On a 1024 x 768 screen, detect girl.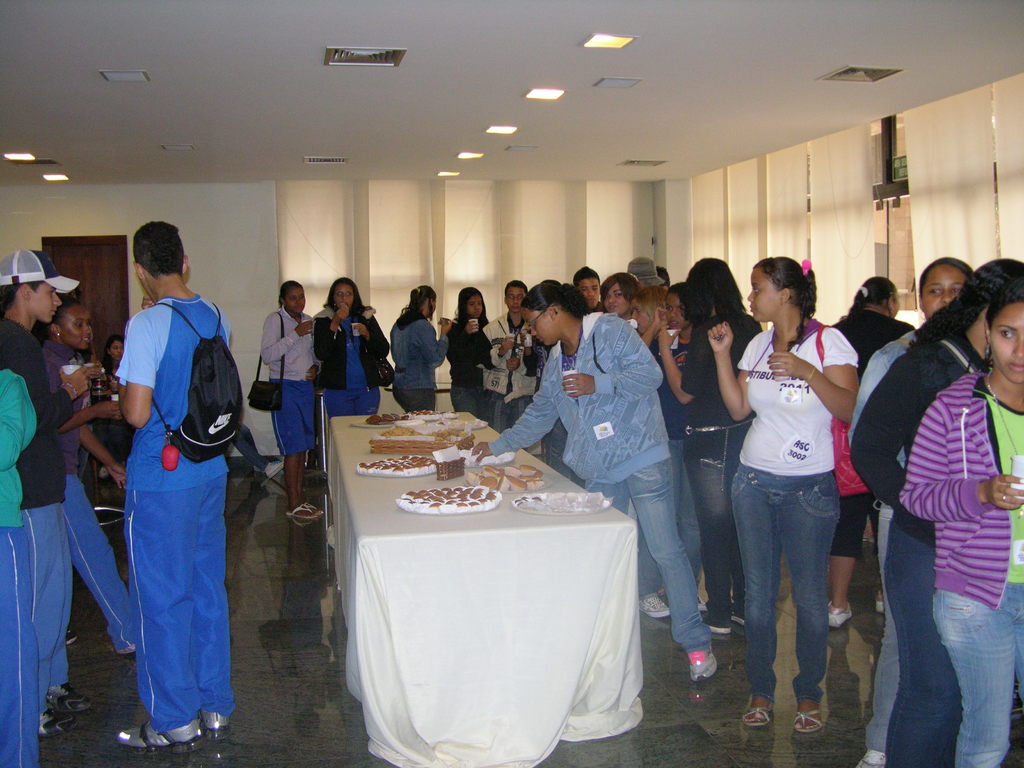
l=444, t=286, r=492, b=426.
